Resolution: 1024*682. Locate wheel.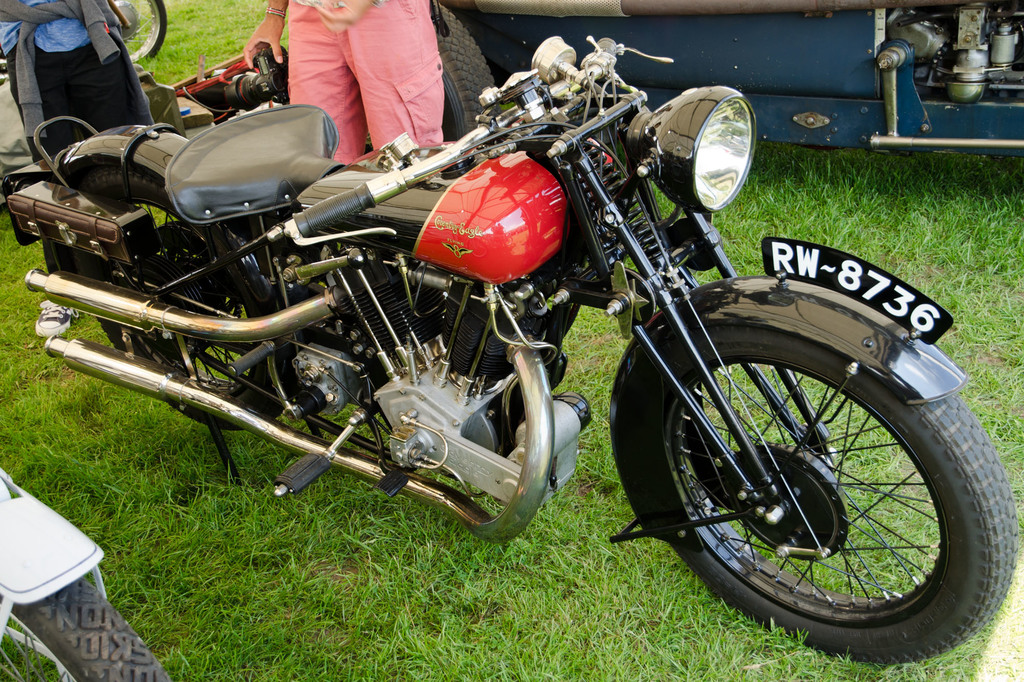
left=365, top=0, right=493, bottom=152.
